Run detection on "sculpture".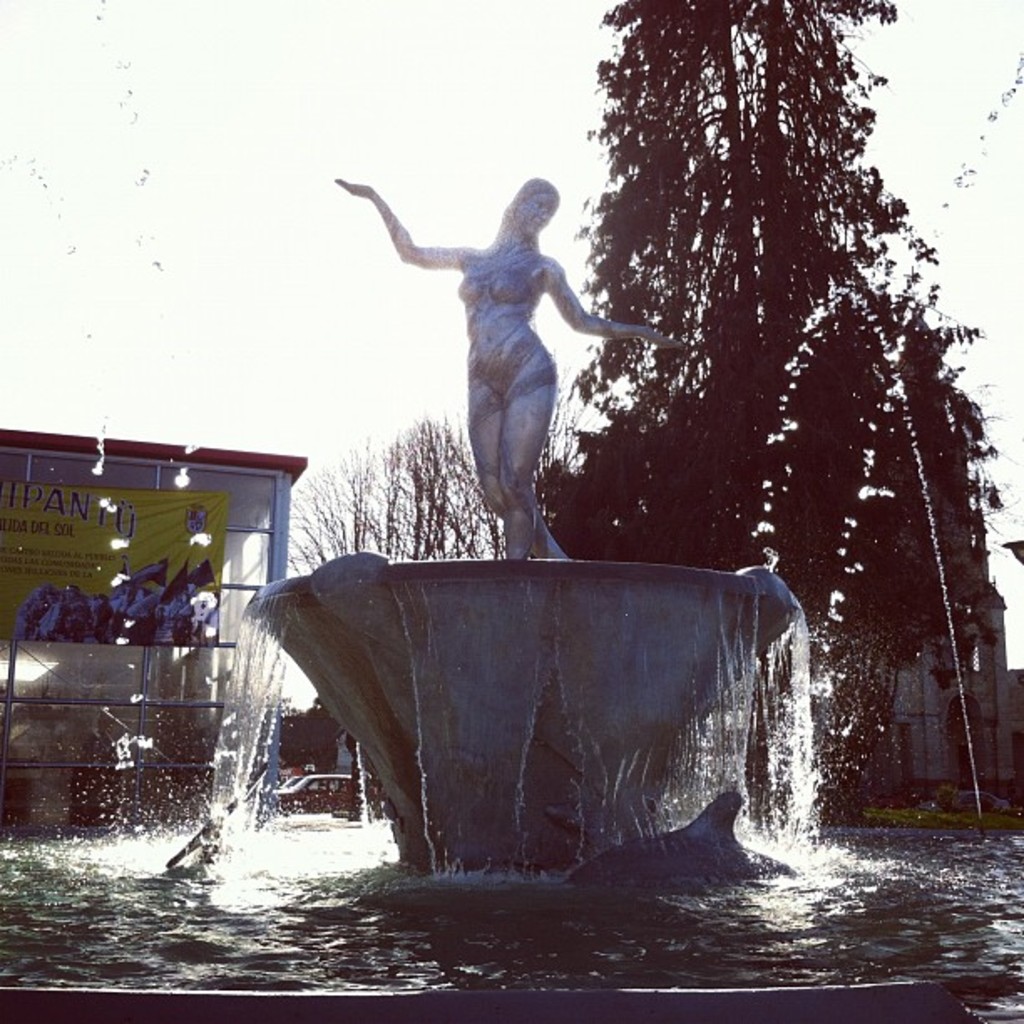
Result: (x1=353, y1=164, x2=639, y2=480).
